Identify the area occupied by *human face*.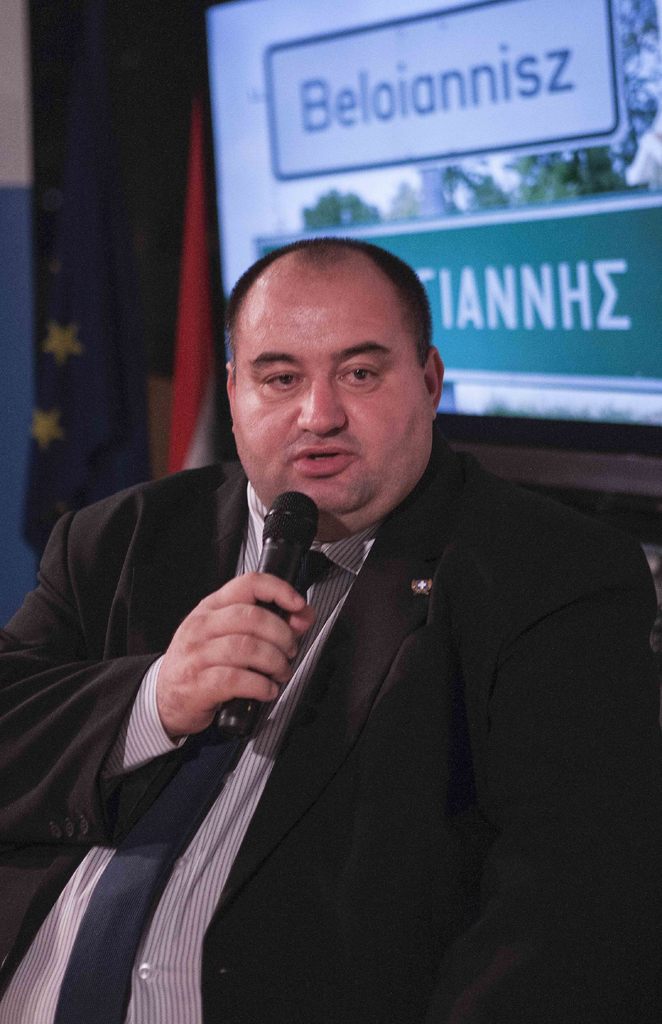
Area: 223 253 433 514.
